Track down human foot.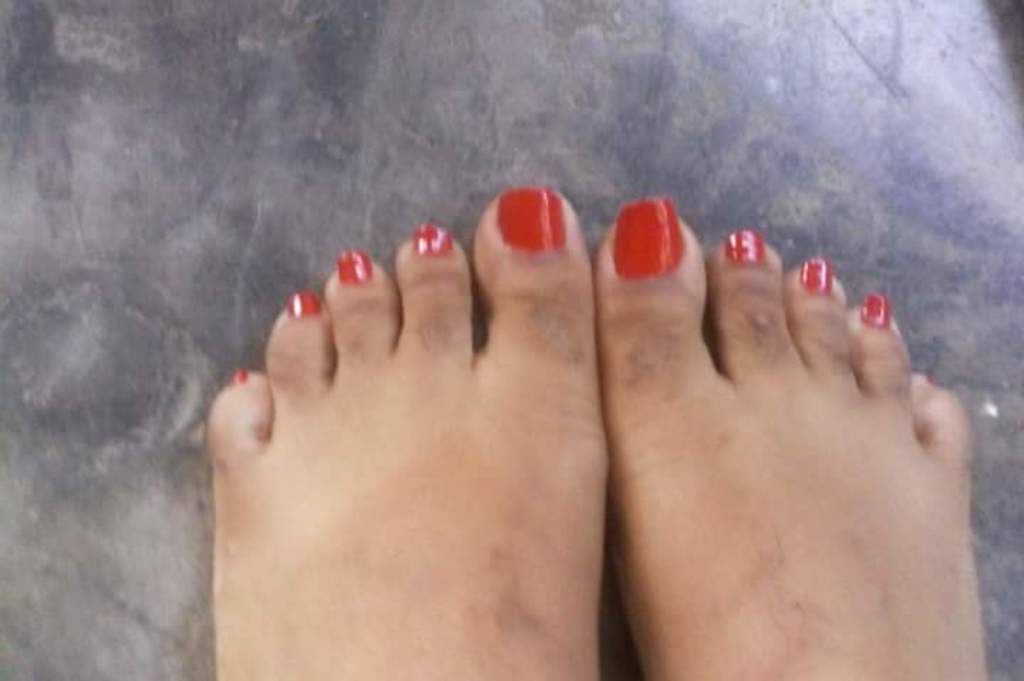
Tracked to <bbox>199, 182, 616, 680</bbox>.
